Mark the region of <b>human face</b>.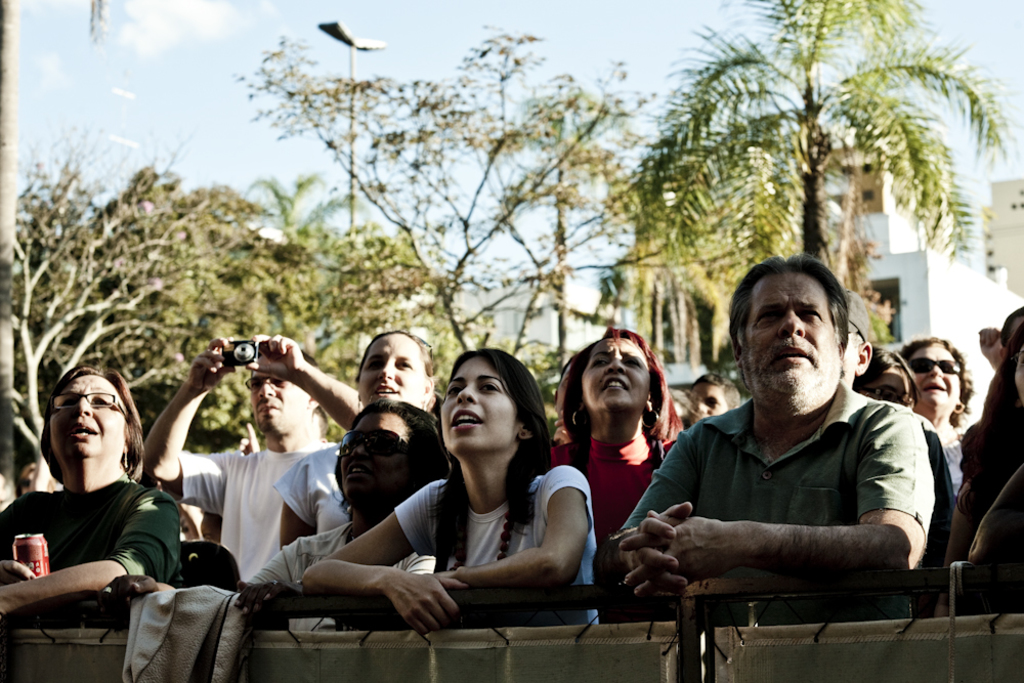
Region: l=442, t=357, r=524, b=453.
